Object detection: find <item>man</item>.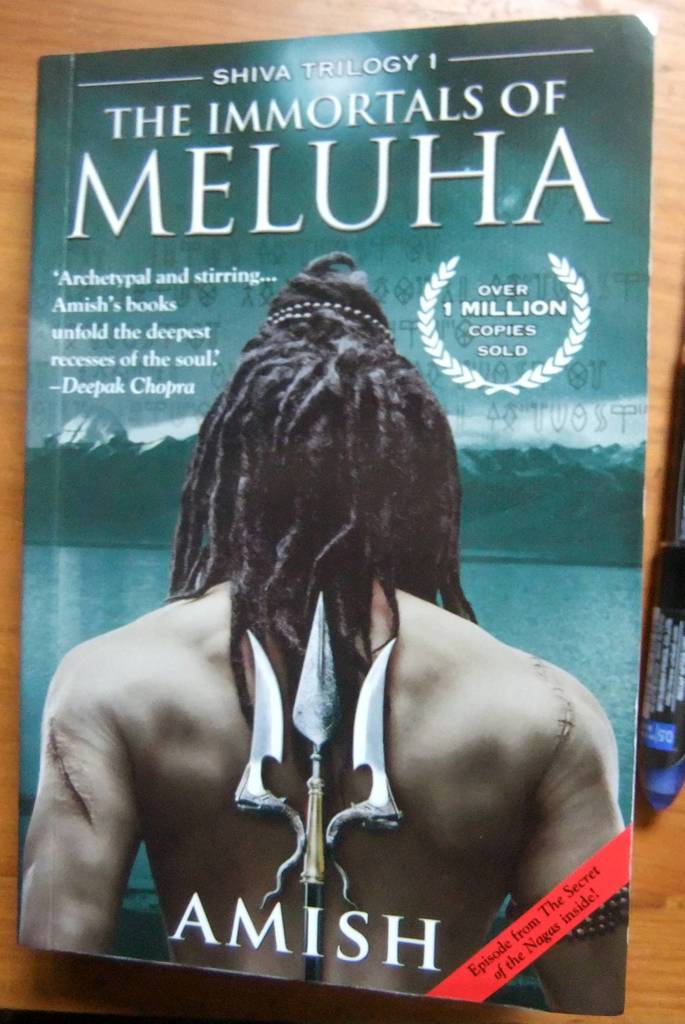
<region>21, 250, 629, 1009</region>.
